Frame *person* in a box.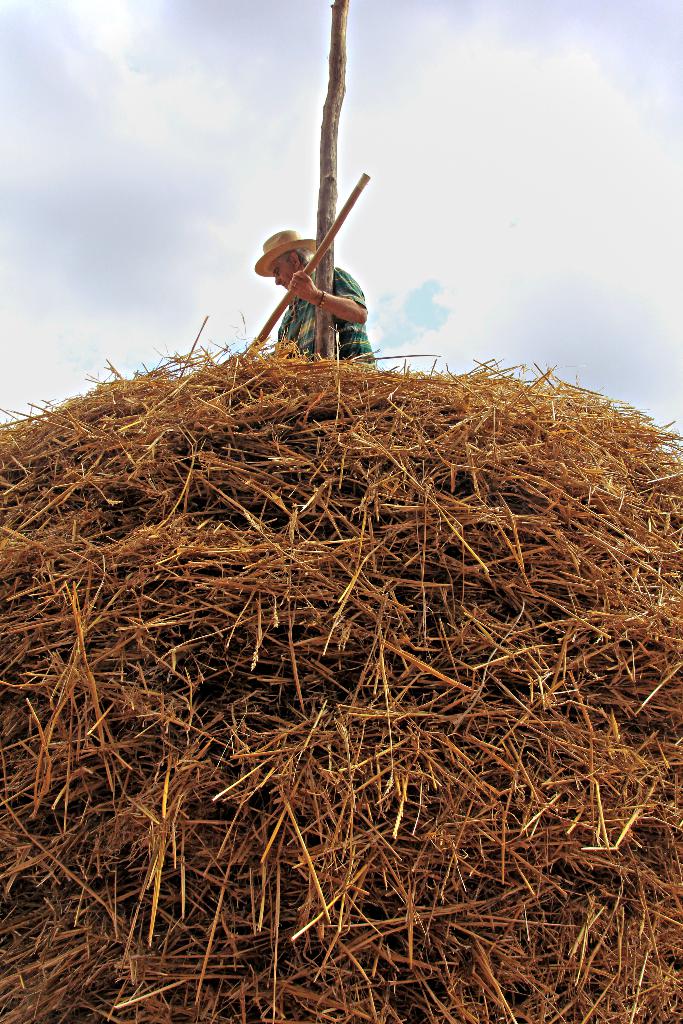
locate(249, 230, 377, 366).
